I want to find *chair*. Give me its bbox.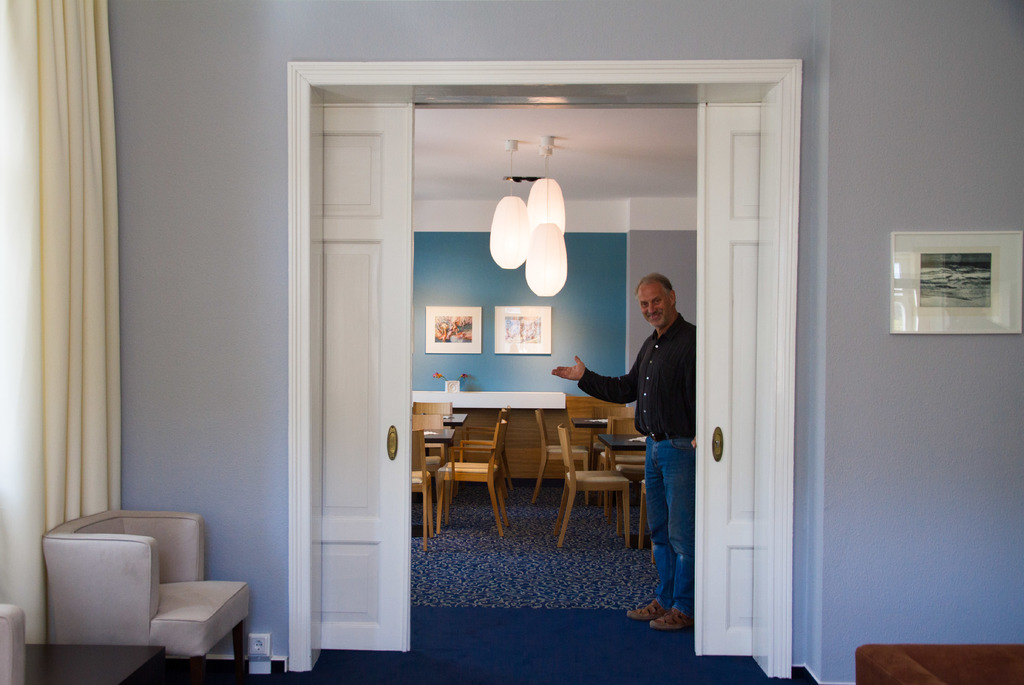
36/497/239/673.
